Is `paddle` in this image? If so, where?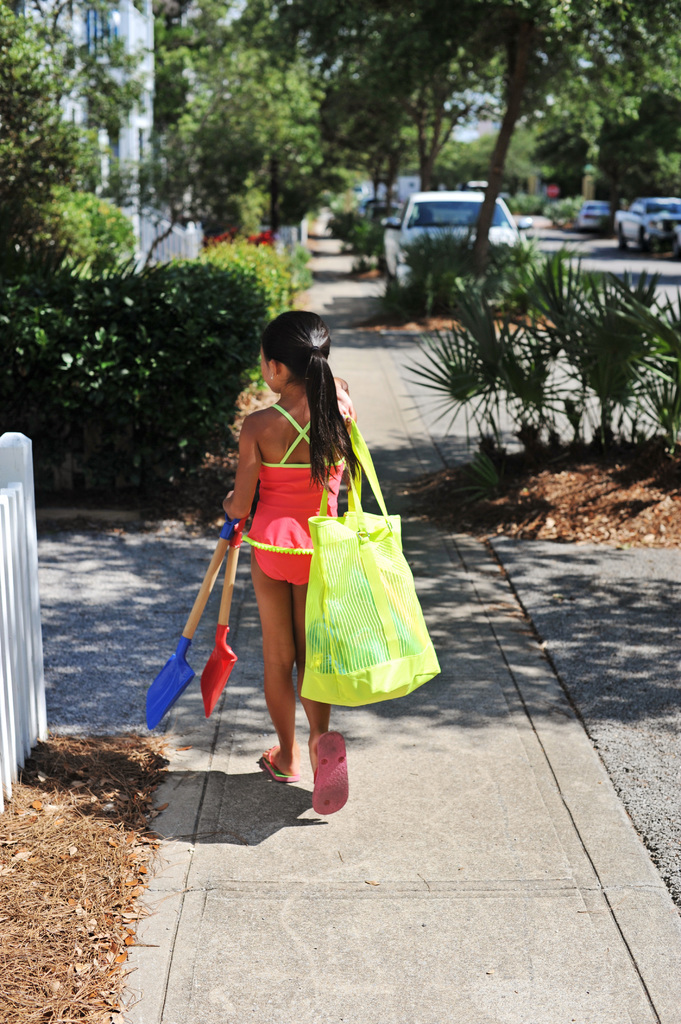
Yes, at Rect(140, 479, 250, 729).
